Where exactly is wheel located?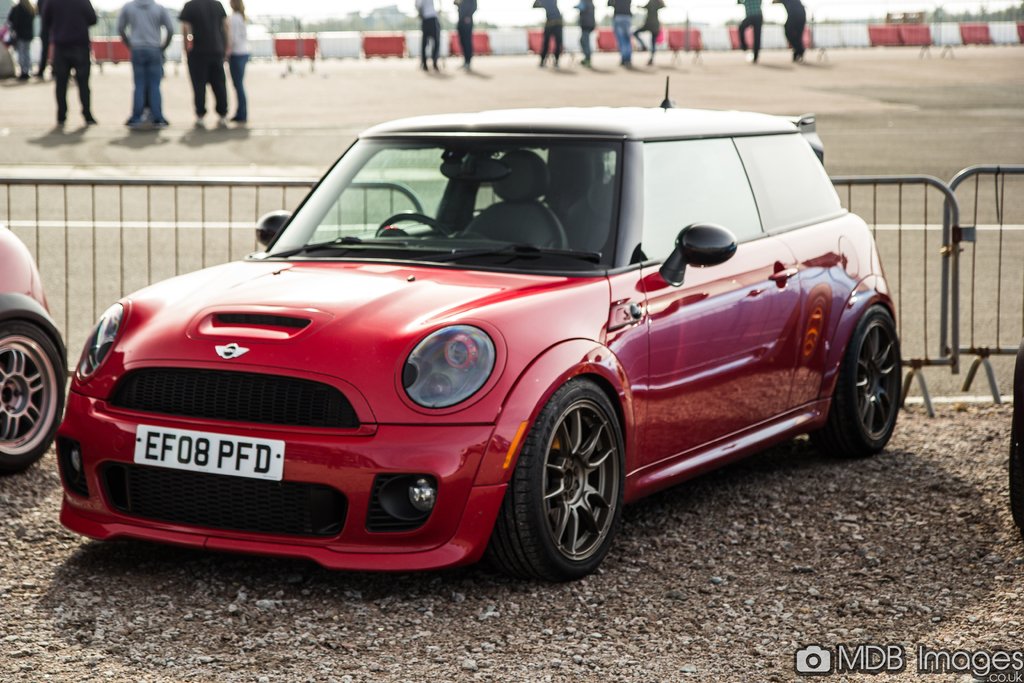
Its bounding box is BBox(0, 315, 63, 464).
